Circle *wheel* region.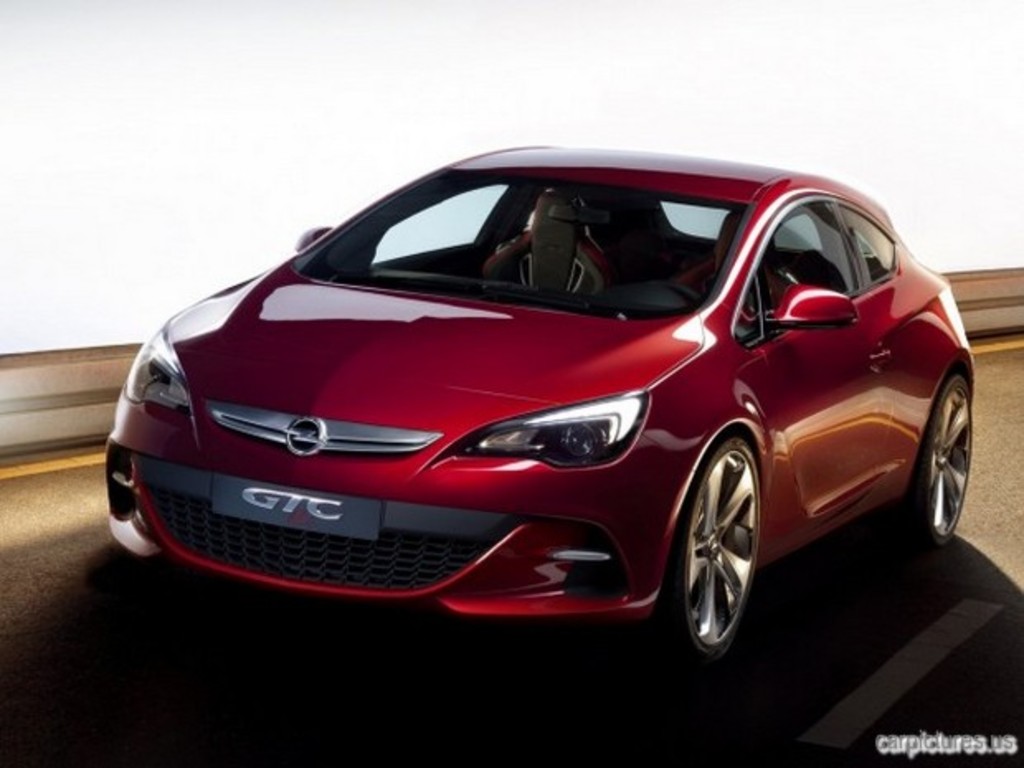
Region: (882,370,973,553).
